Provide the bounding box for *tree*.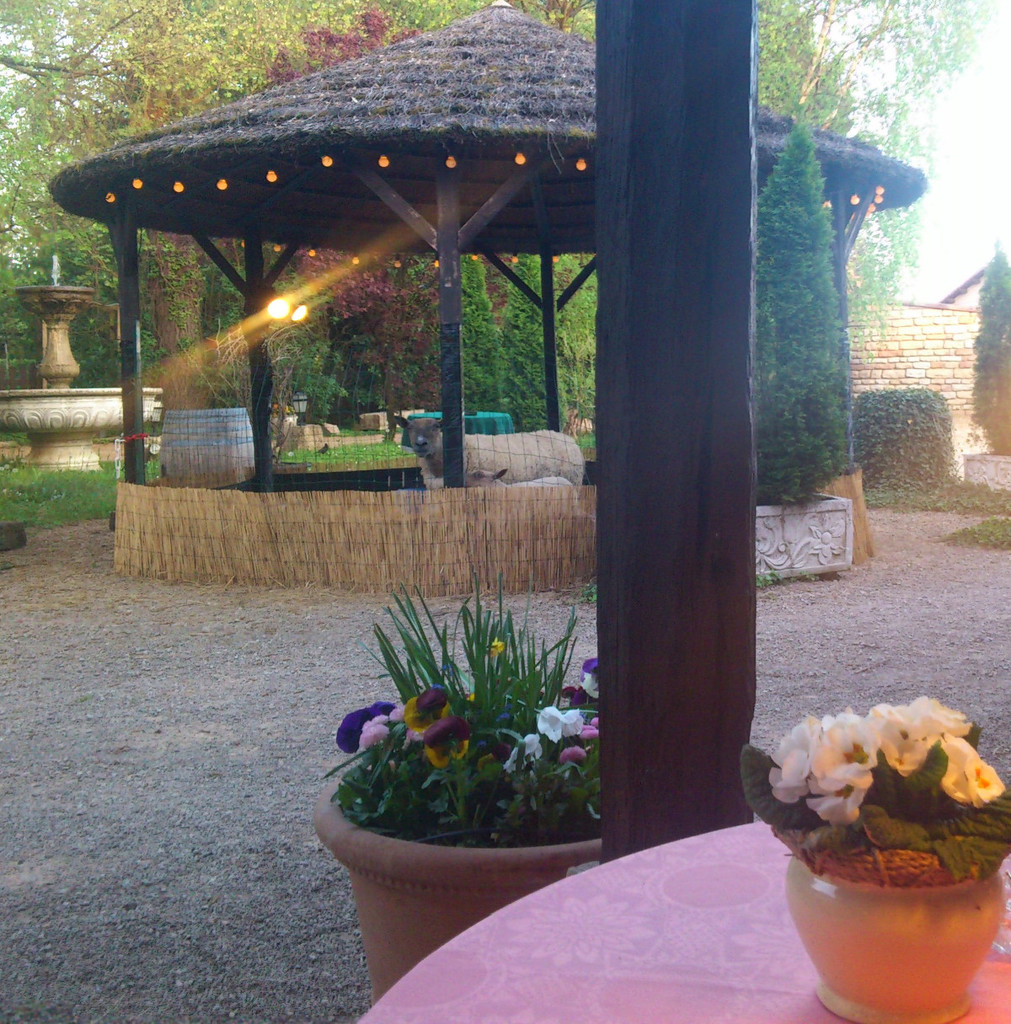
<bbox>847, 383, 960, 488</bbox>.
